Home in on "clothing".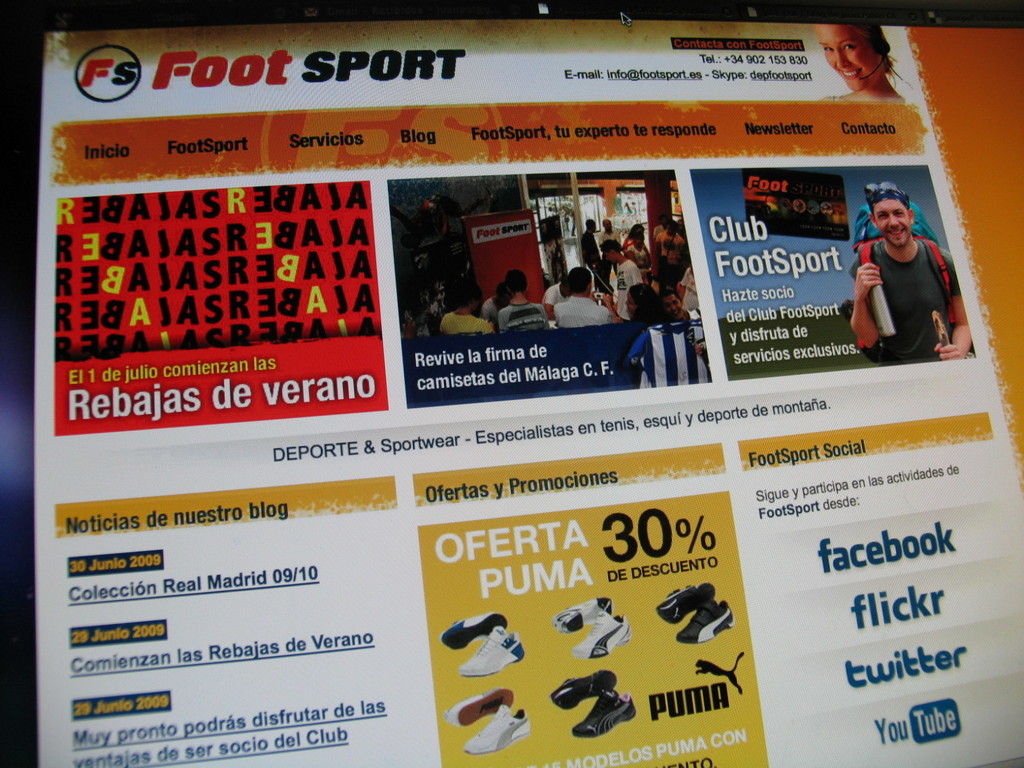
Homed in at x1=623 y1=324 x2=707 y2=388.
